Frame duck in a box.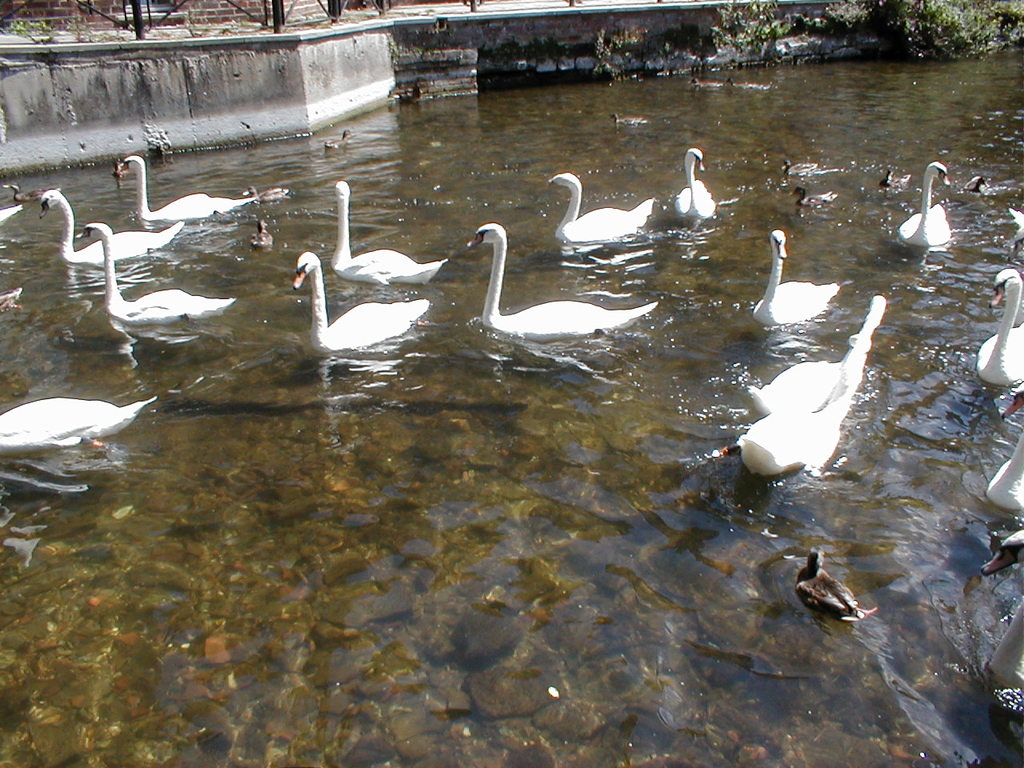
Rect(782, 152, 818, 178).
